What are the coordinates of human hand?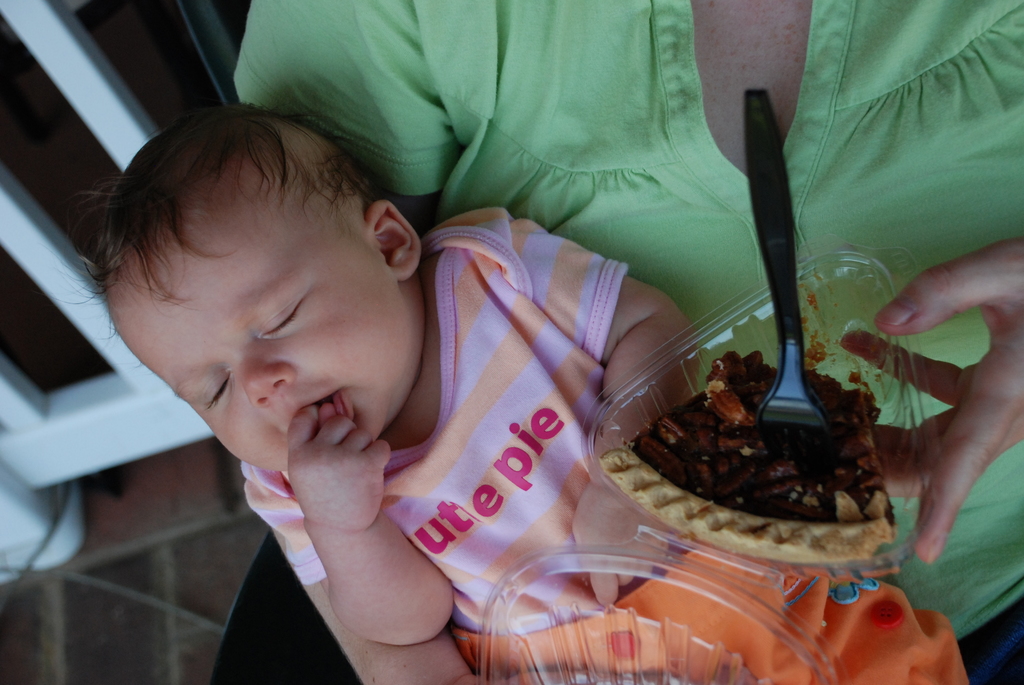
569, 481, 673, 610.
